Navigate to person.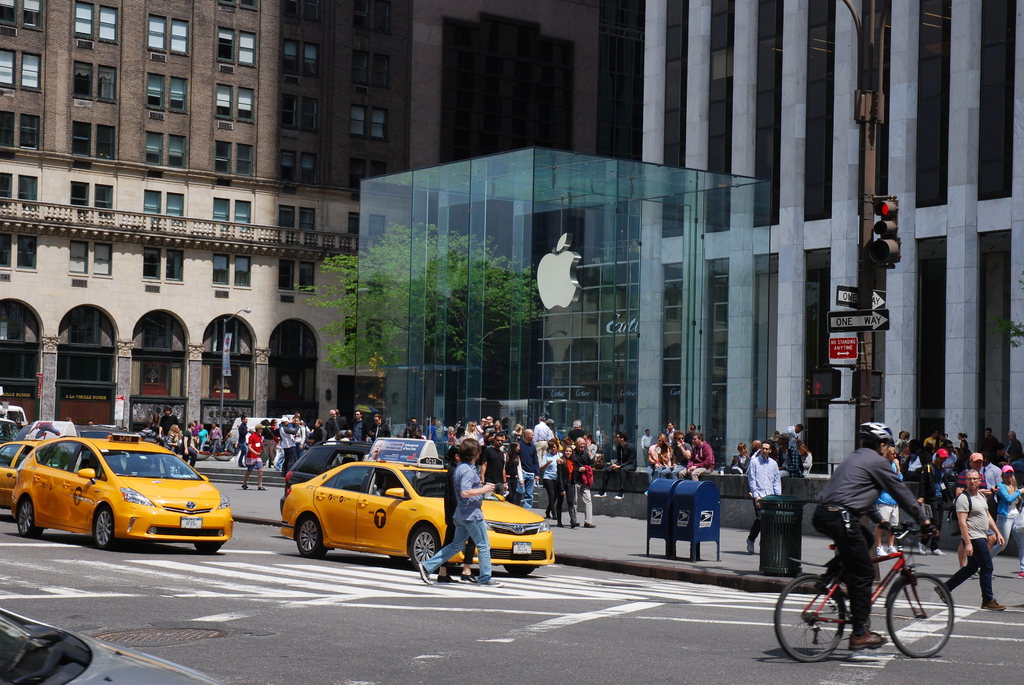
Navigation target: [173,420,186,450].
